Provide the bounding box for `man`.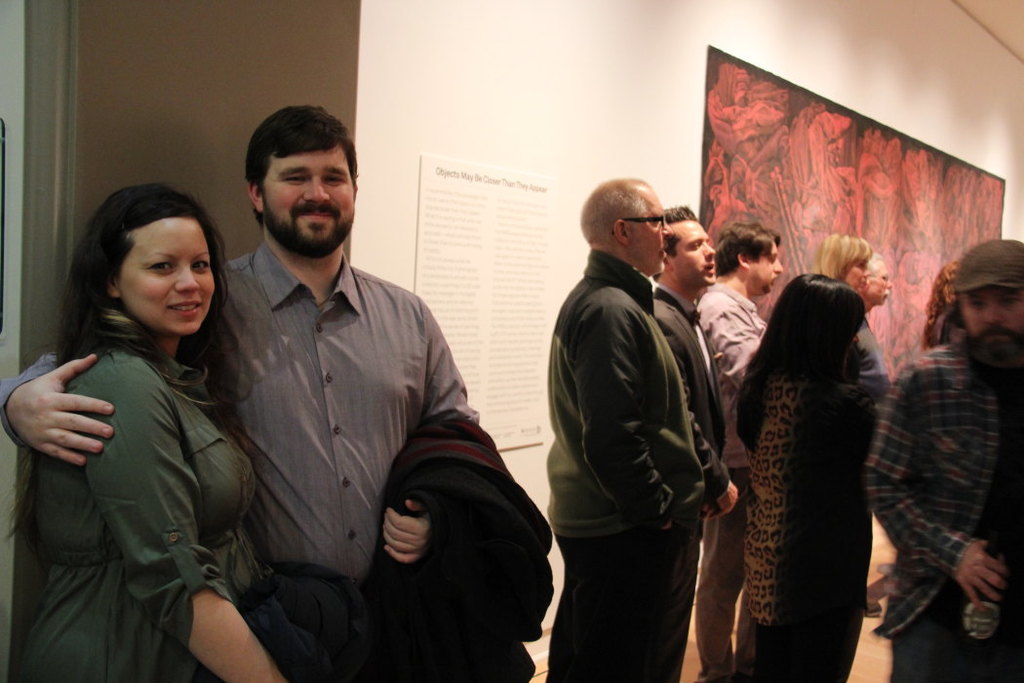
0, 102, 492, 682.
